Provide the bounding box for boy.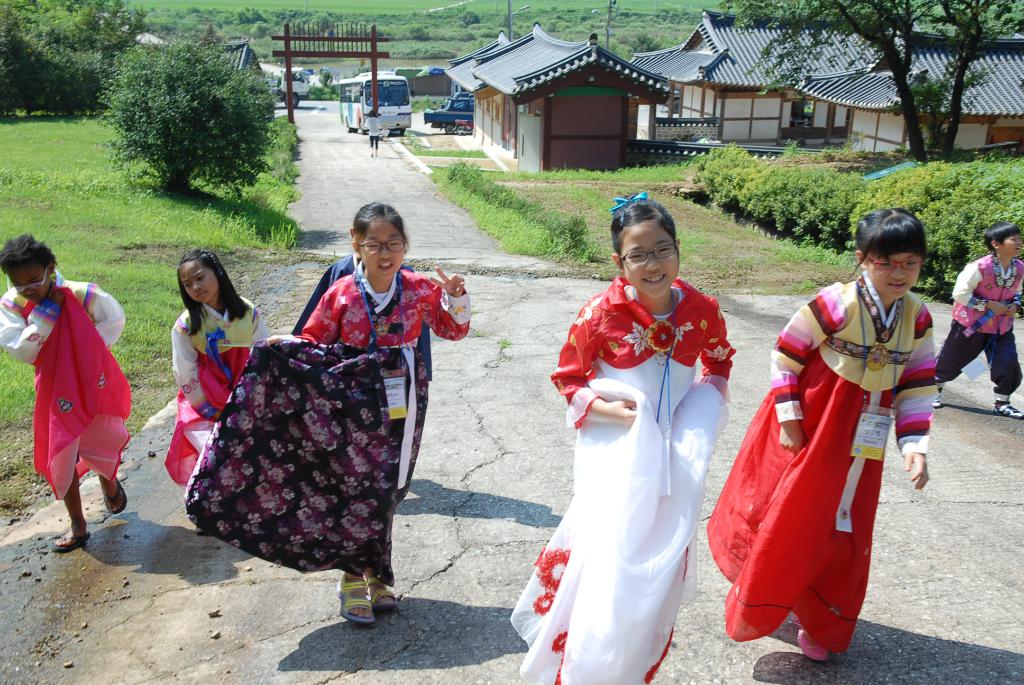
0:229:126:552.
